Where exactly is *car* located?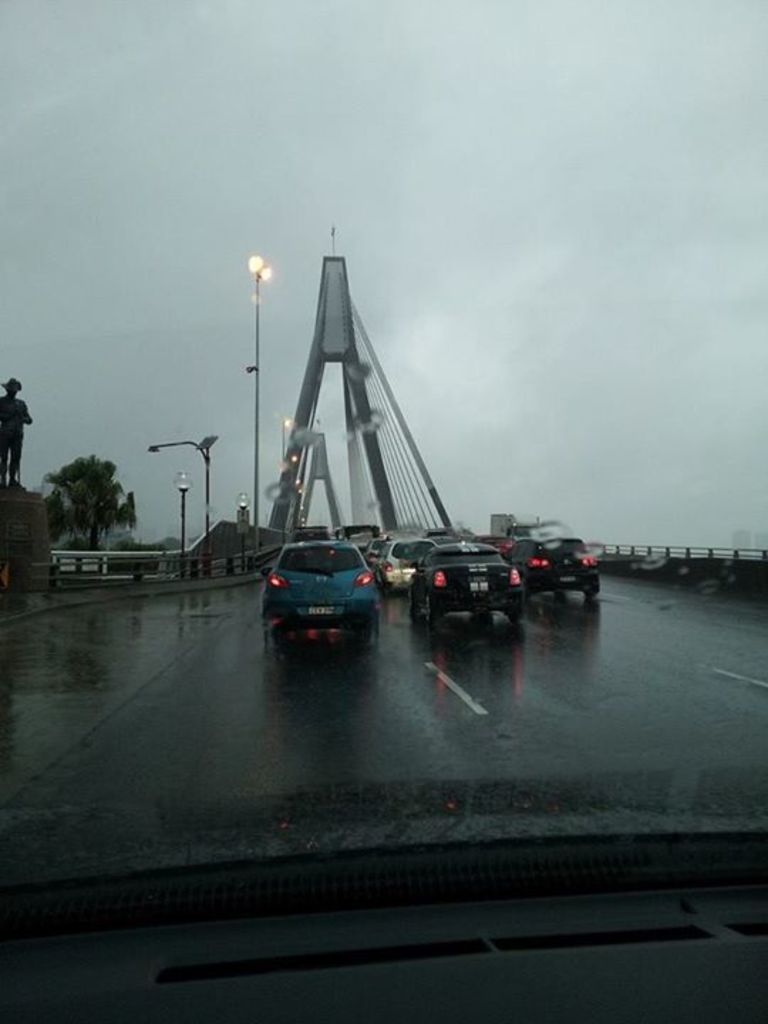
Its bounding box is region(266, 538, 383, 639).
